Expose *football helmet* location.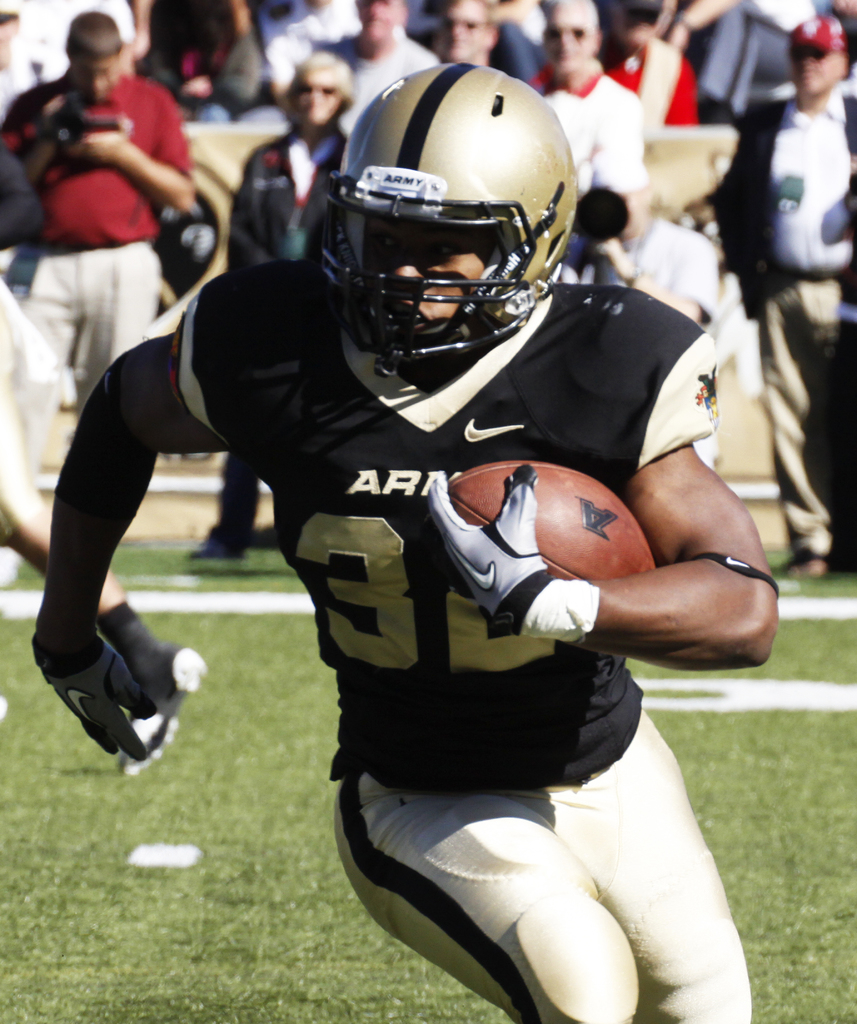
Exposed at 326, 64, 543, 378.
